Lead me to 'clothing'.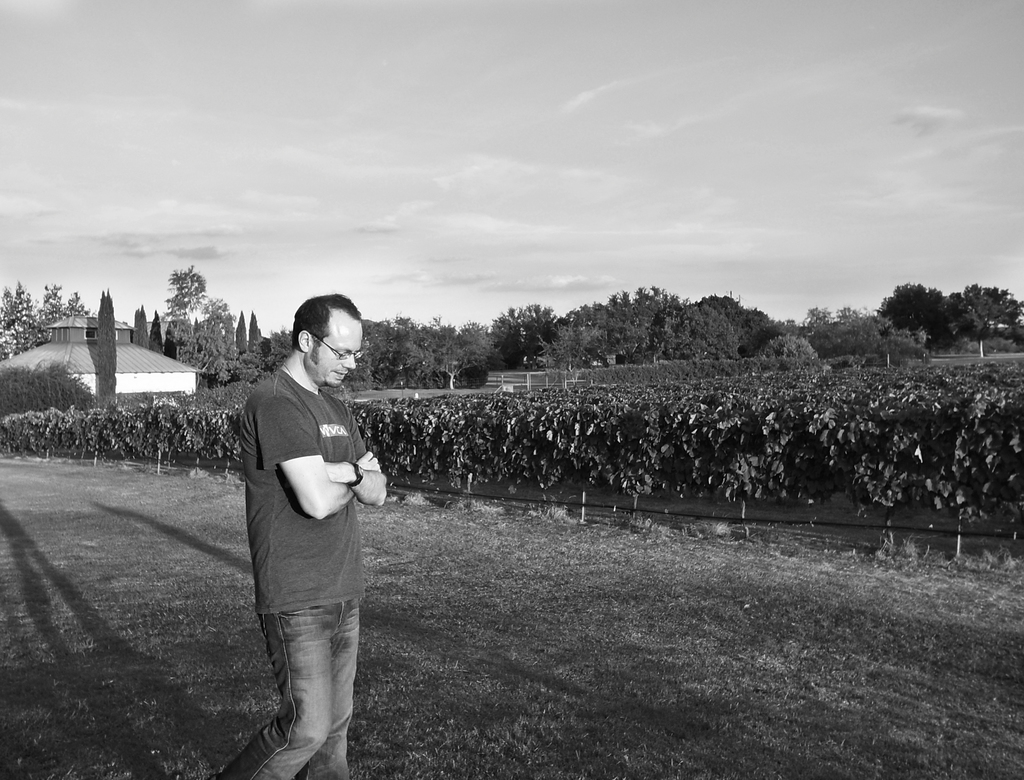
Lead to (219, 370, 366, 779).
